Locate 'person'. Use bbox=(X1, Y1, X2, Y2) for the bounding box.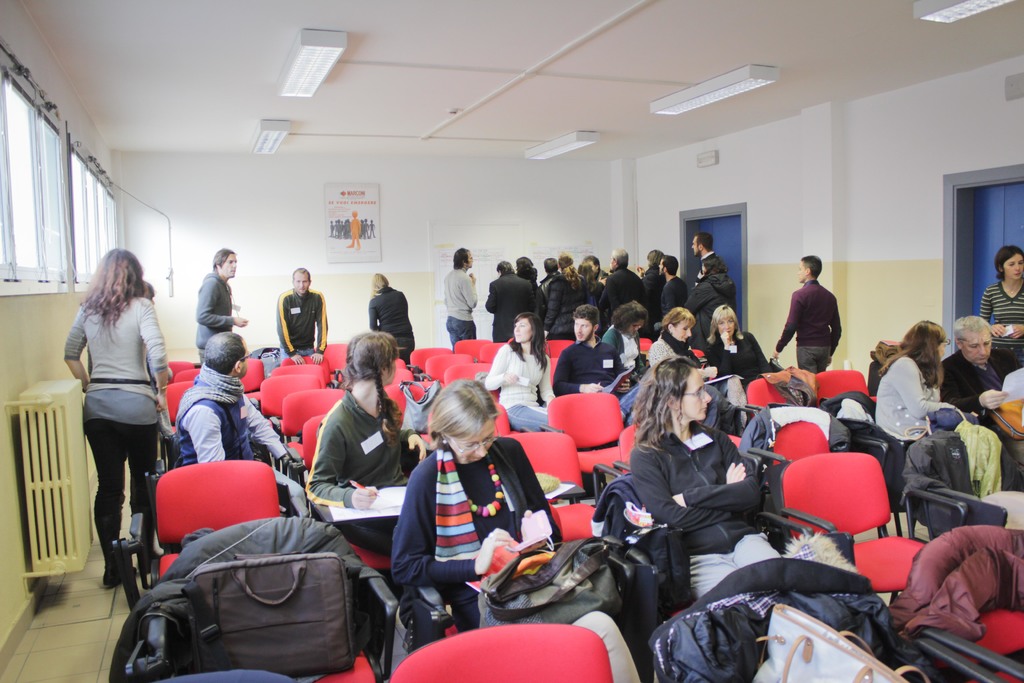
bbox=(444, 247, 481, 349).
